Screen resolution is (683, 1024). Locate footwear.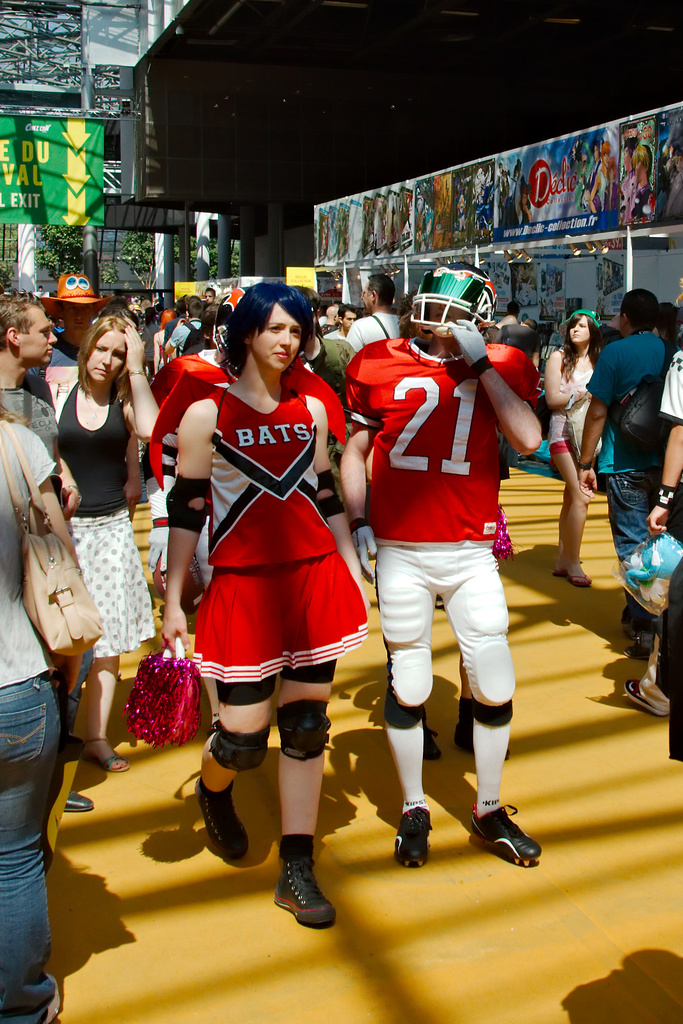
(x1=195, y1=786, x2=249, y2=858).
